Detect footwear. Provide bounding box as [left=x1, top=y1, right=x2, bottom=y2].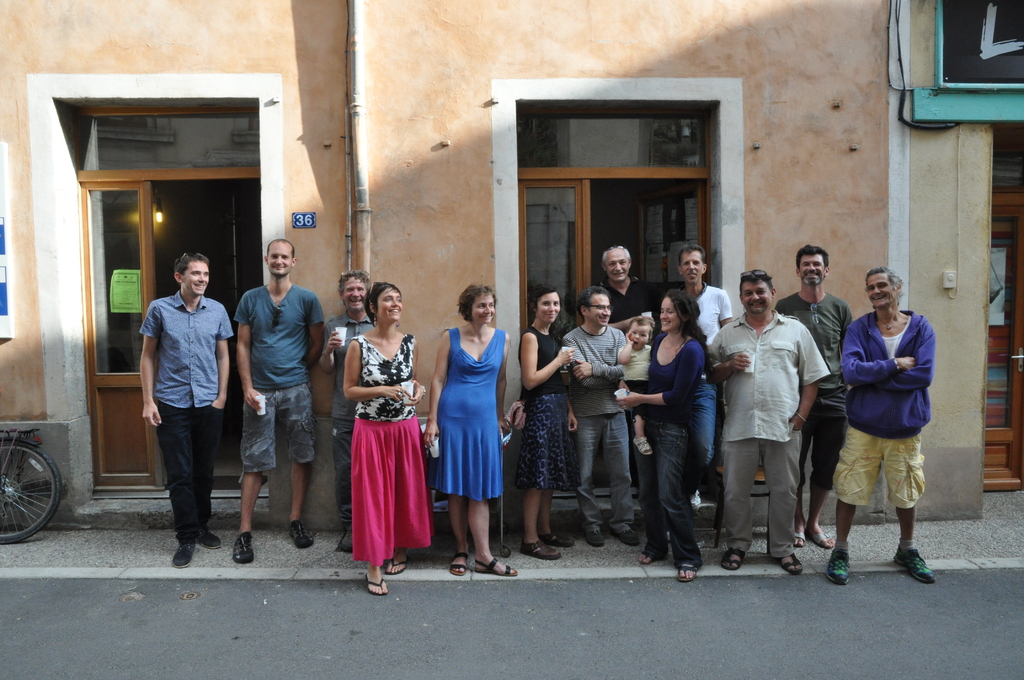
[left=171, top=542, right=197, bottom=572].
